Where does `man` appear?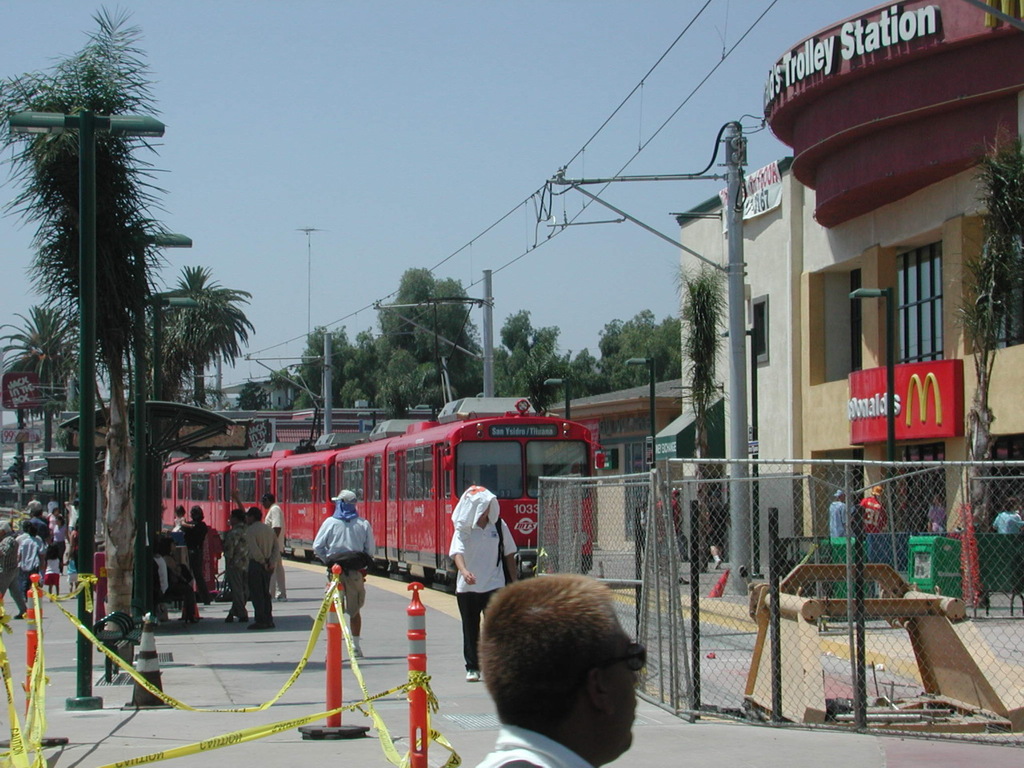
Appears at l=66, t=500, r=82, b=533.
